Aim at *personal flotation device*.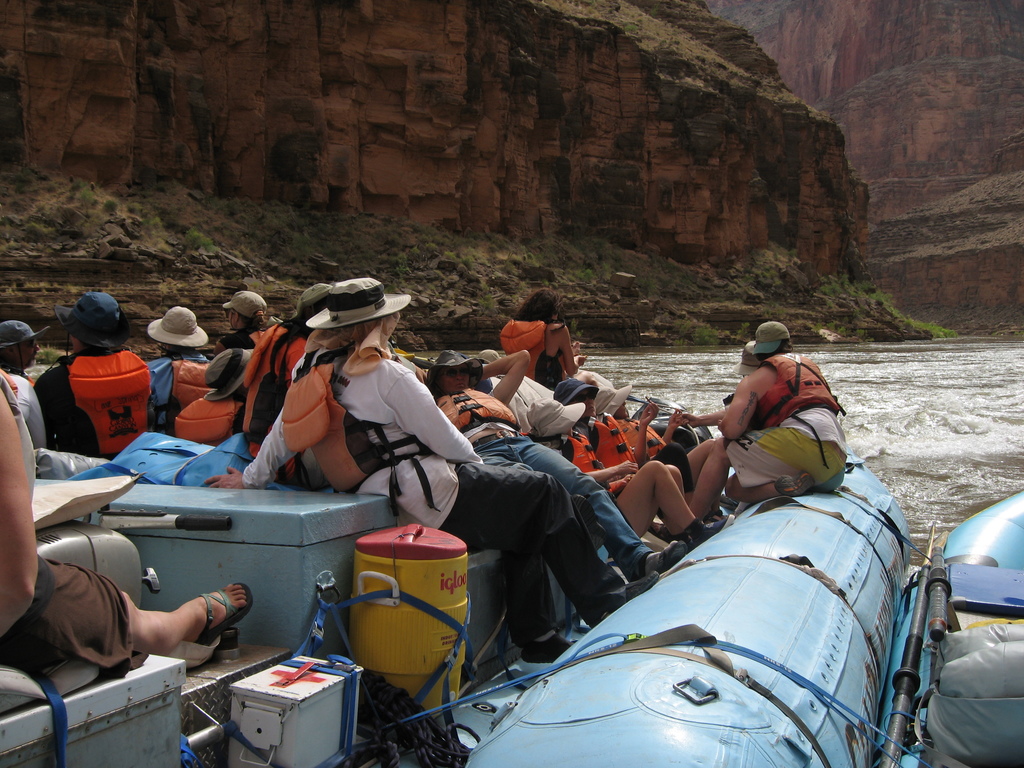
Aimed at box=[486, 318, 553, 391].
